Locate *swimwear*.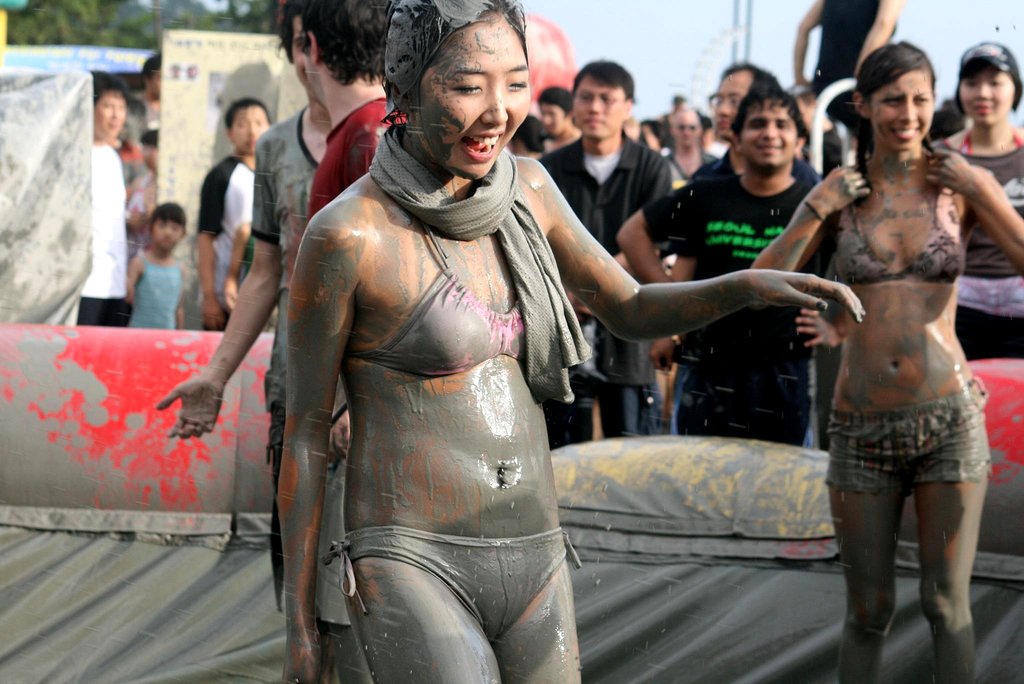
Bounding box: 824/376/999/492.
